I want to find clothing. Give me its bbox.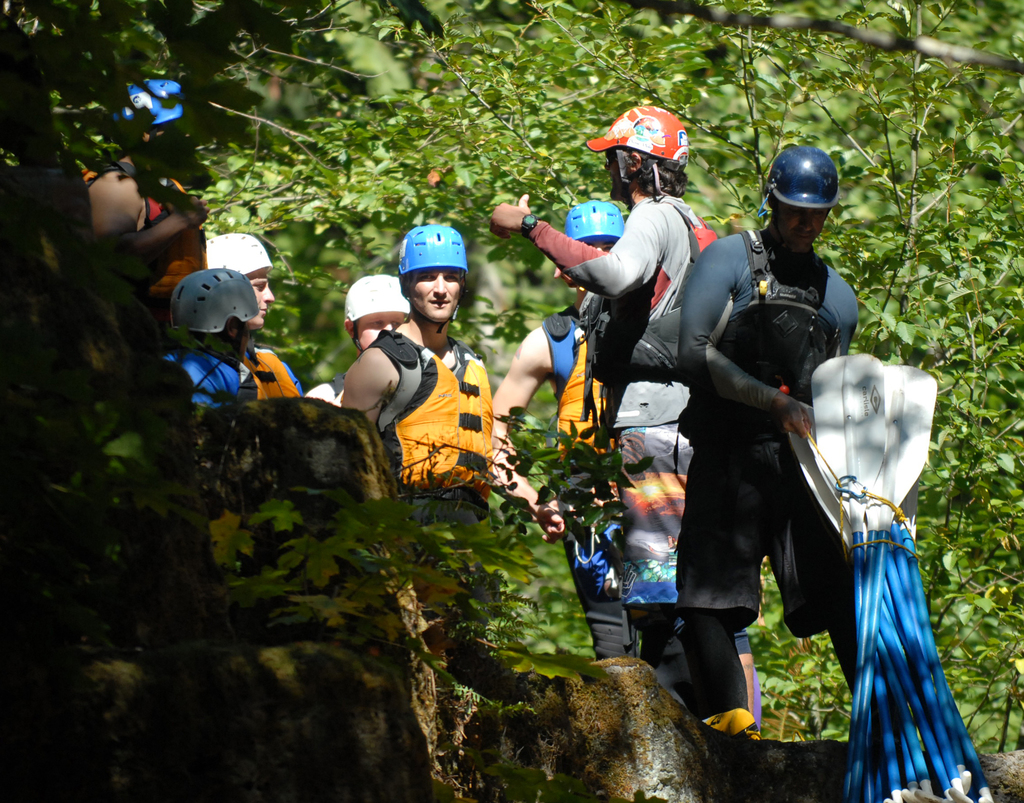
{"left": 246, "top": 341, "right": 300, "bottom": 406}.
